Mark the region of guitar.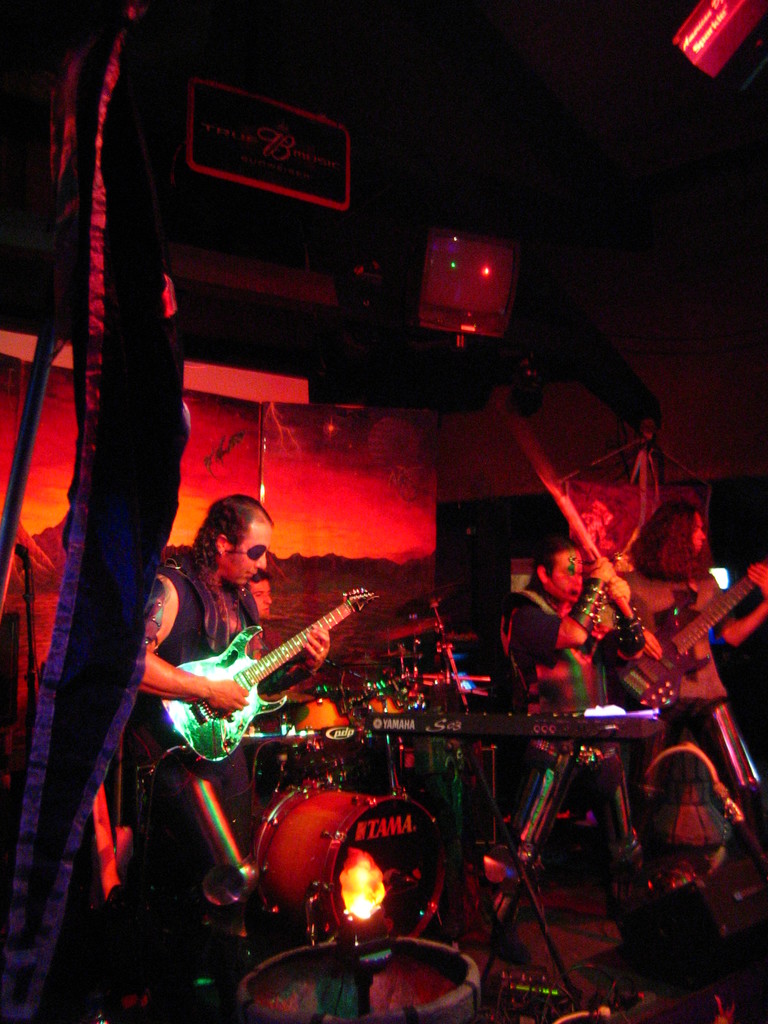
Region: Rect(623, 557, 767, 708).
